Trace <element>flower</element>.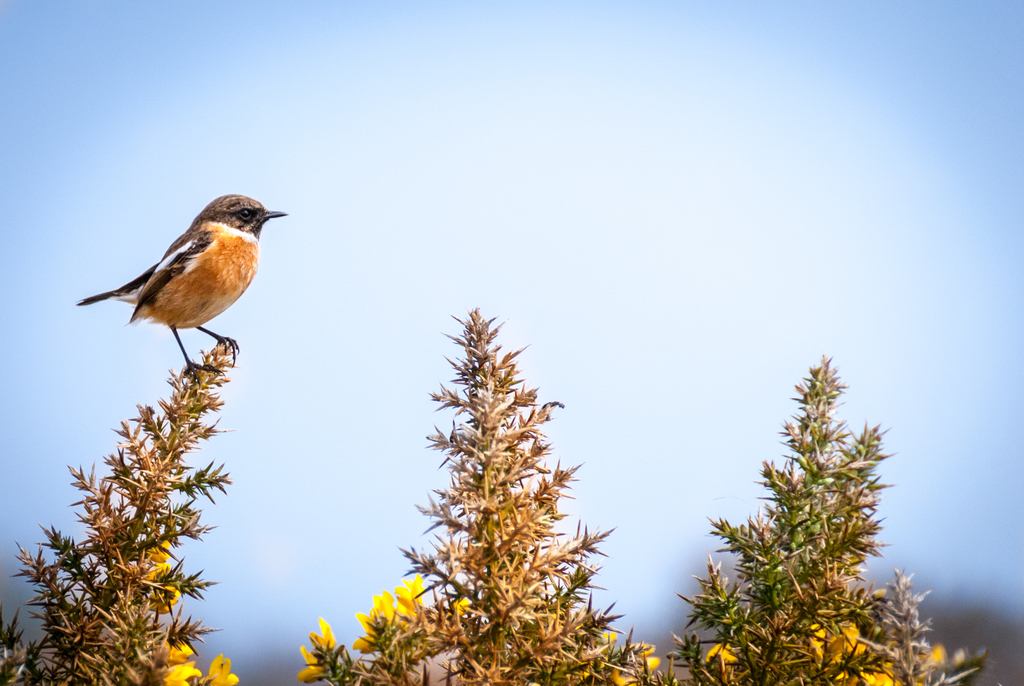
Traced to [x1=146, y1=540, x2=173, y2=560].
